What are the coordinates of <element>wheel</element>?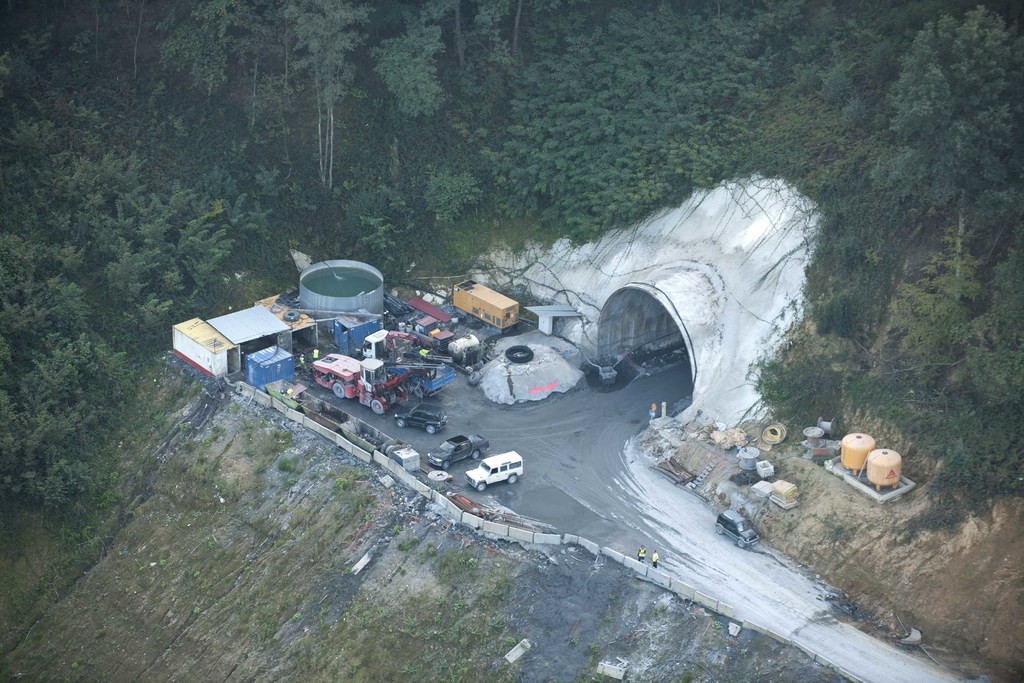
box(426, 425, 435, 432).
